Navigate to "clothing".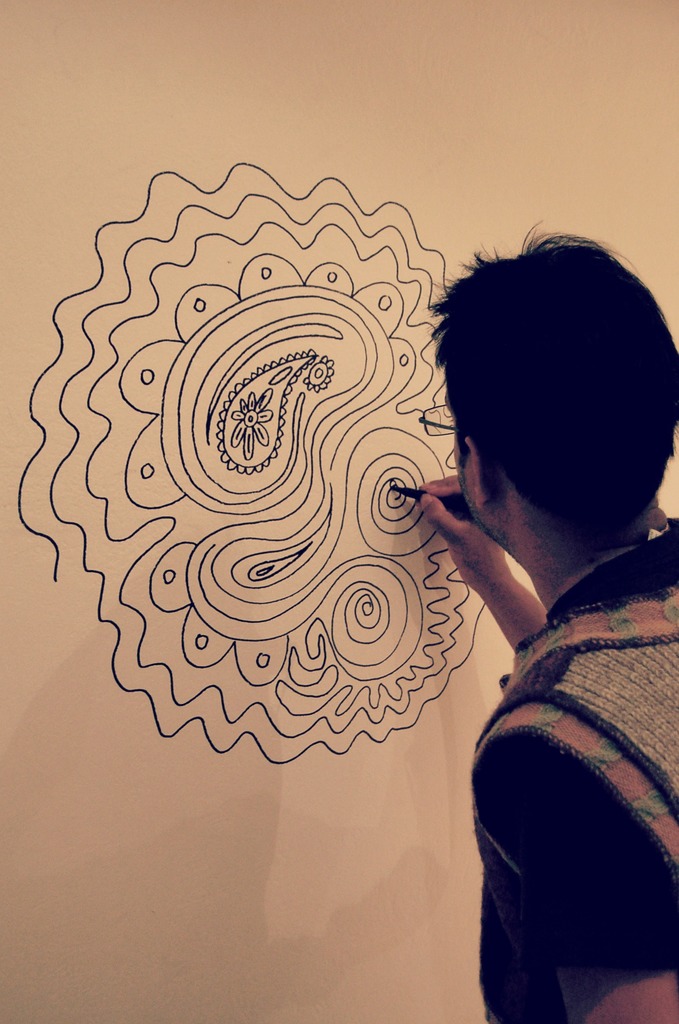
Navigation target: {"left": 468, "top": 514, "right": 678, "bottom": 1023}.
